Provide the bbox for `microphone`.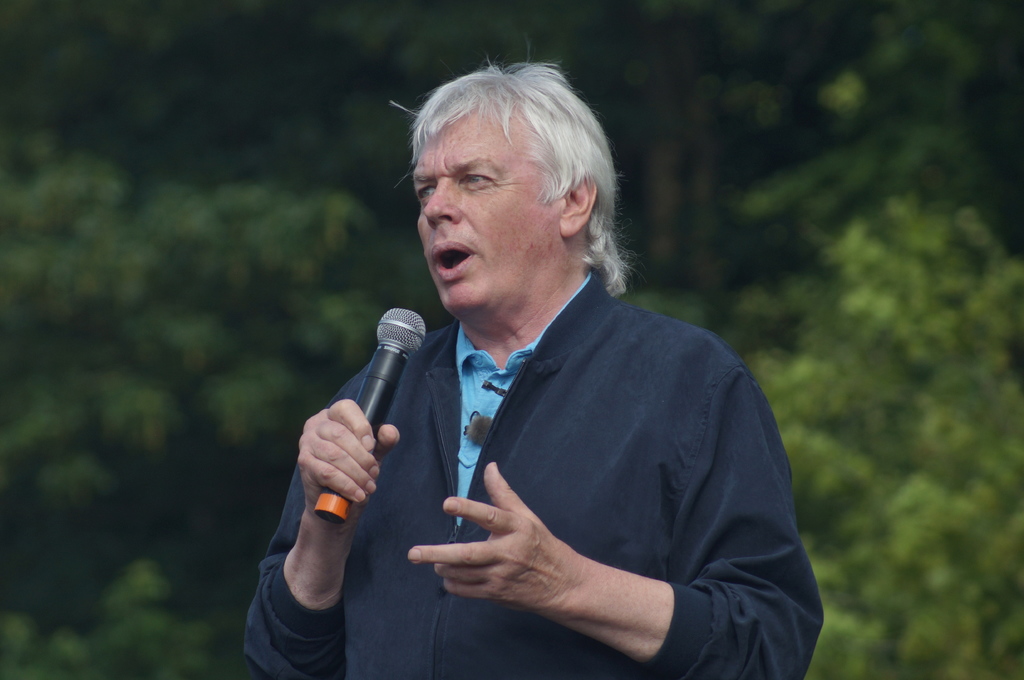
box(304, 303, 439, 526).
